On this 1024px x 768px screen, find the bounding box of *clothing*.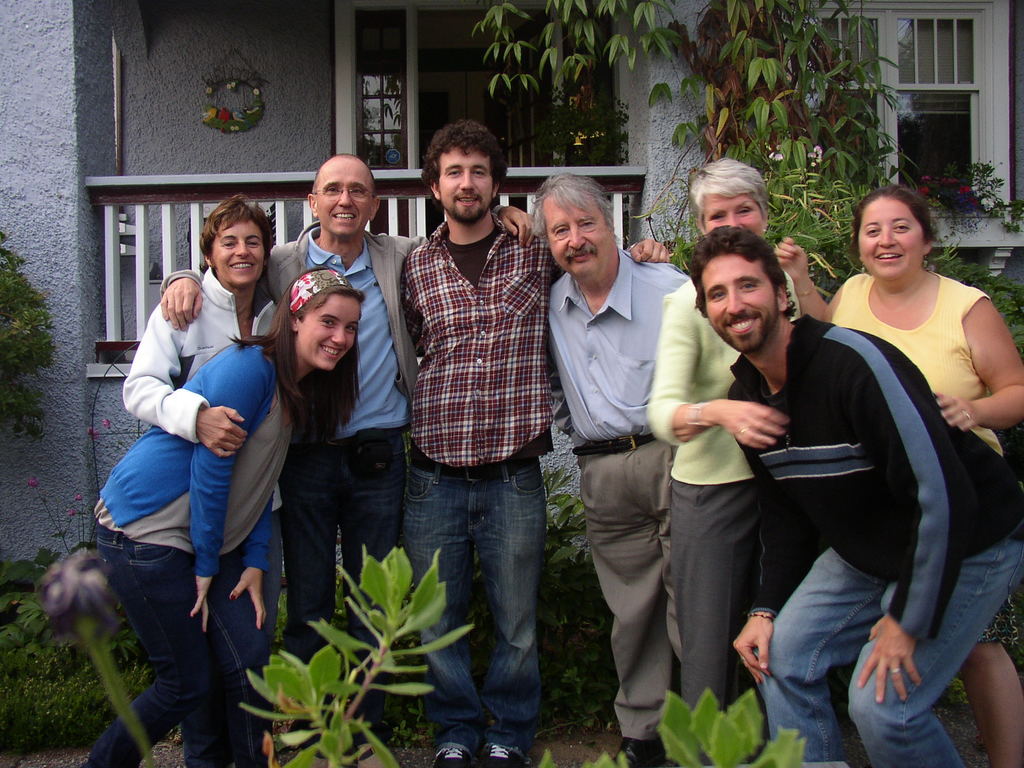
Bounding box: region(831, 271, 1016, 651).
